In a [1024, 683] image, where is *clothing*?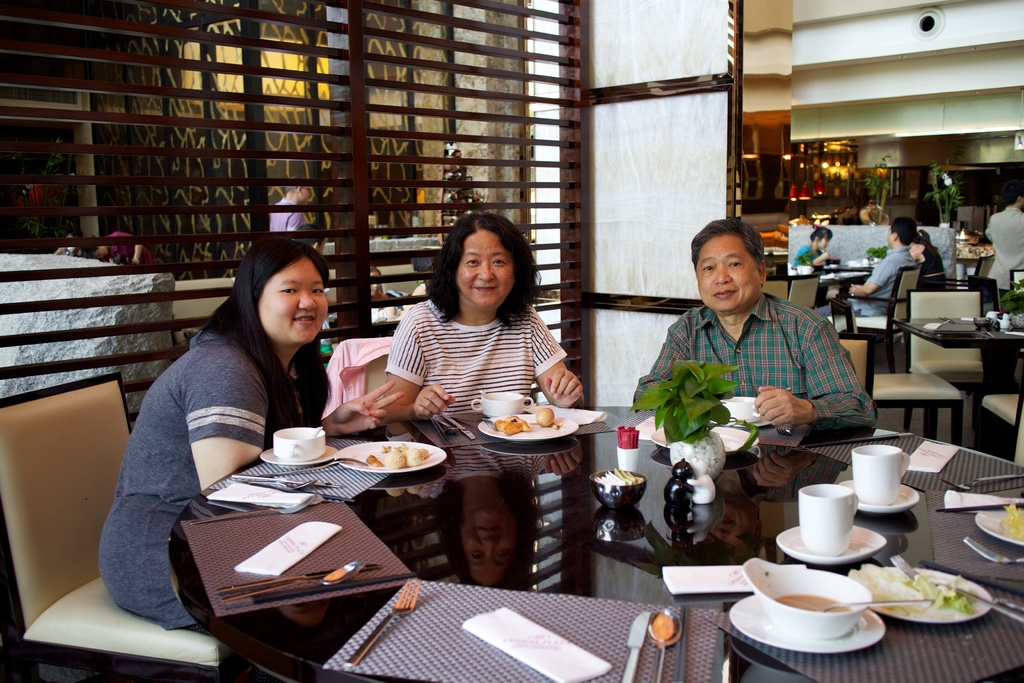
814/247/912/325.
